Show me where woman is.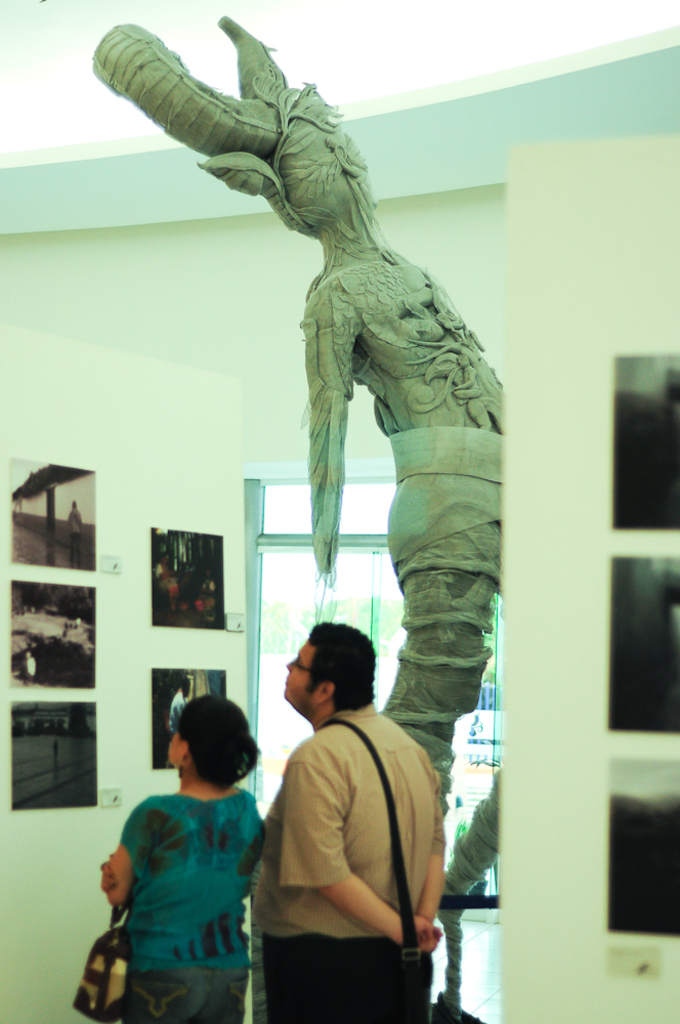
woman is at bbox=(101, 696, 261, 1023).
